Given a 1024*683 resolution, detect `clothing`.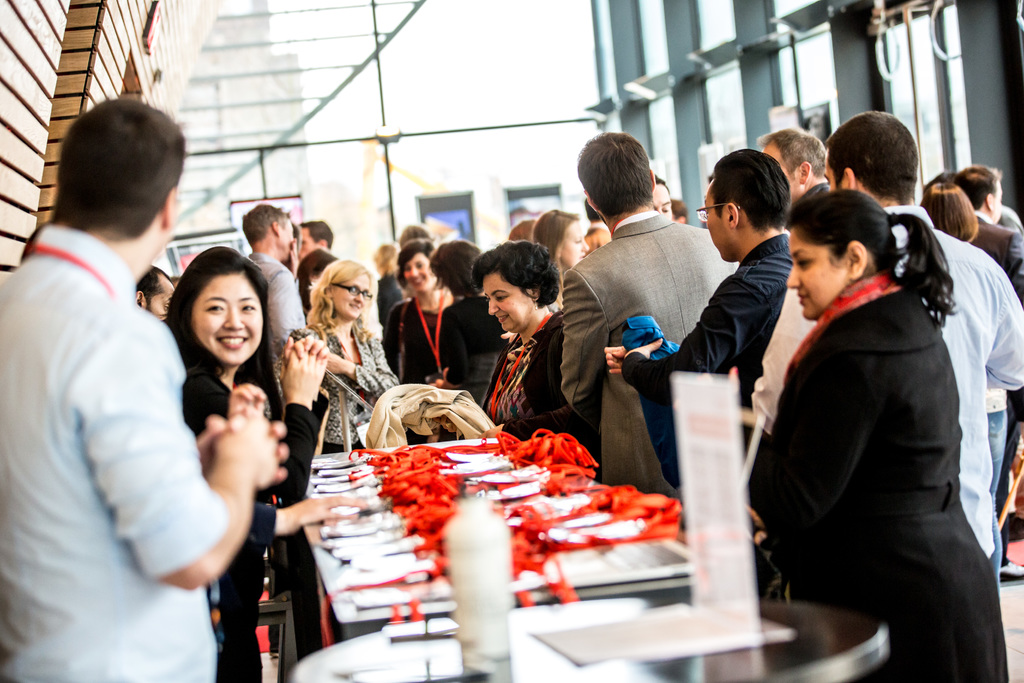
l=978, t=220, r=1021, b=289.
